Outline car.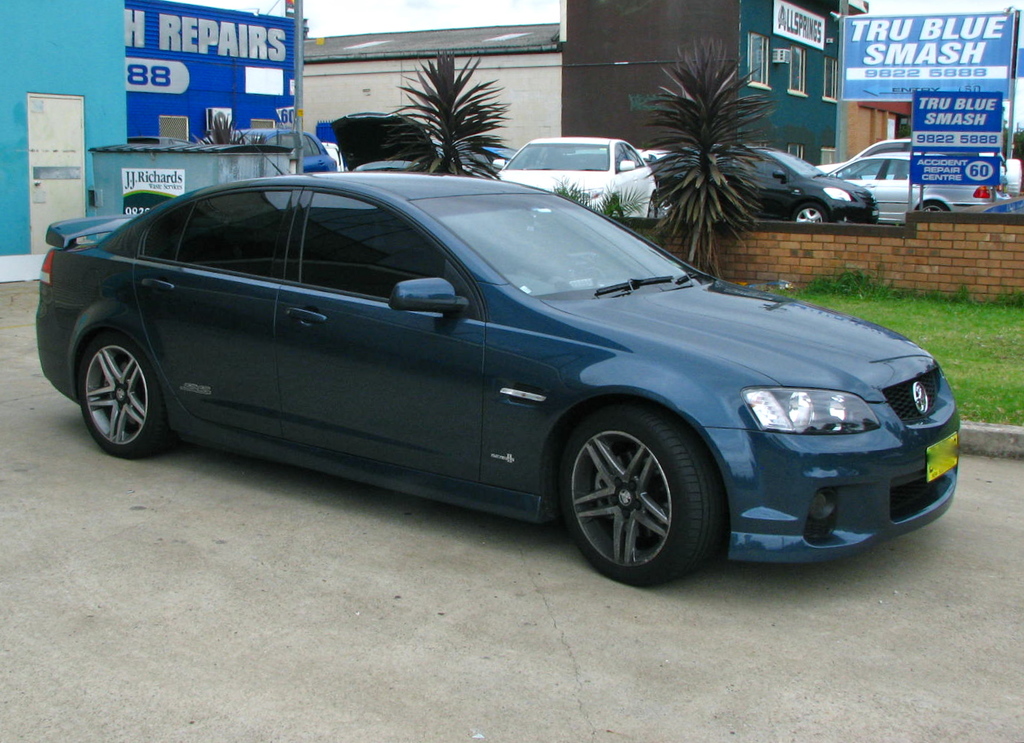
Outline: detection(31, 154, 976, 593).
